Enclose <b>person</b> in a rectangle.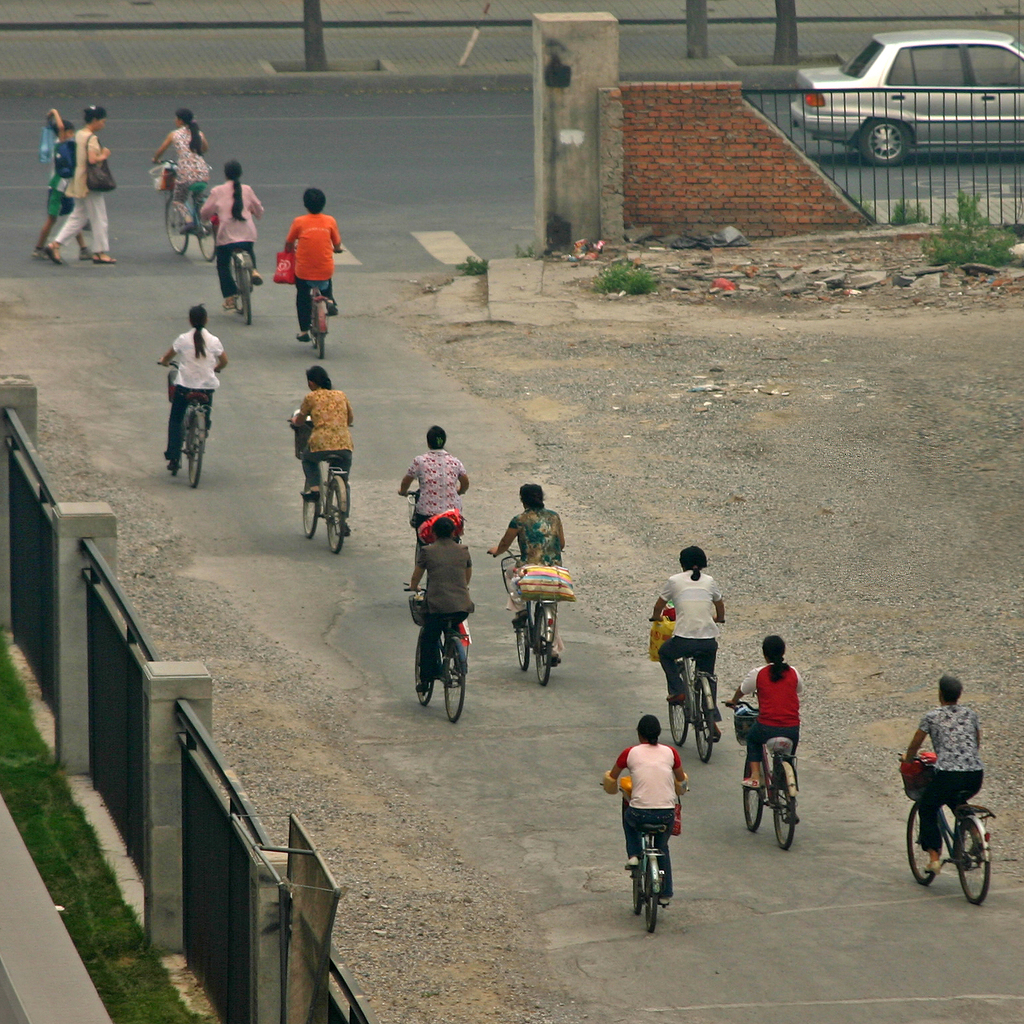
box(611, 706, 687, 927).
